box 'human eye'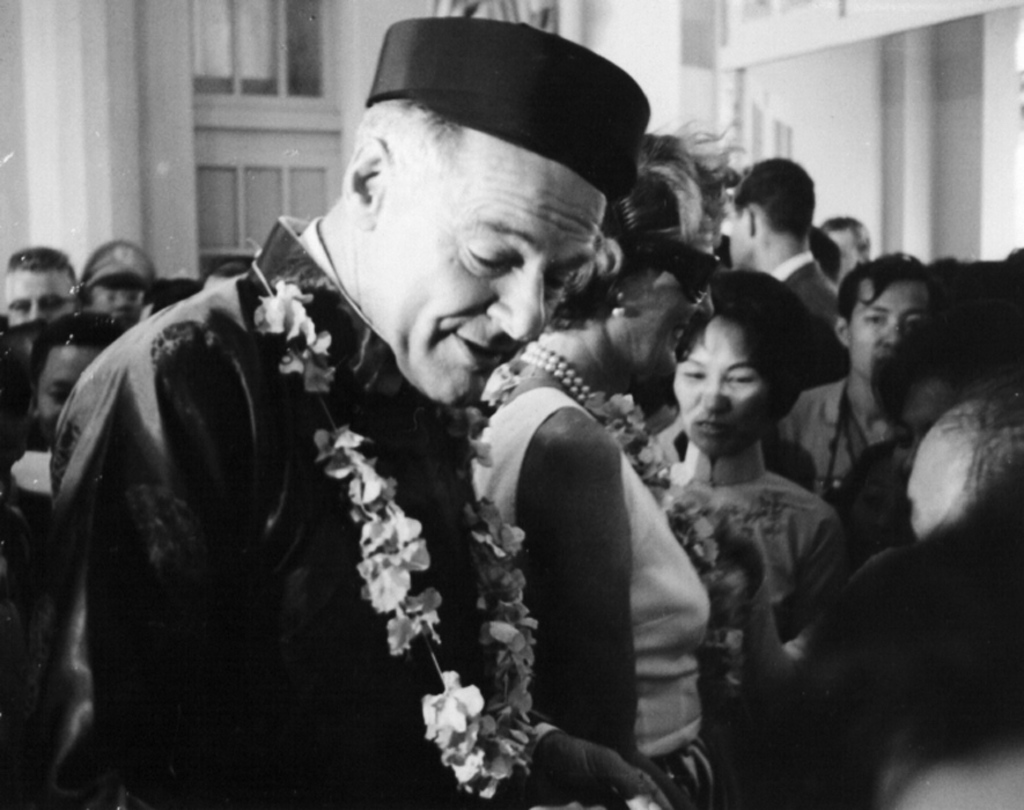
l=43, t=297, r=56, b=310
